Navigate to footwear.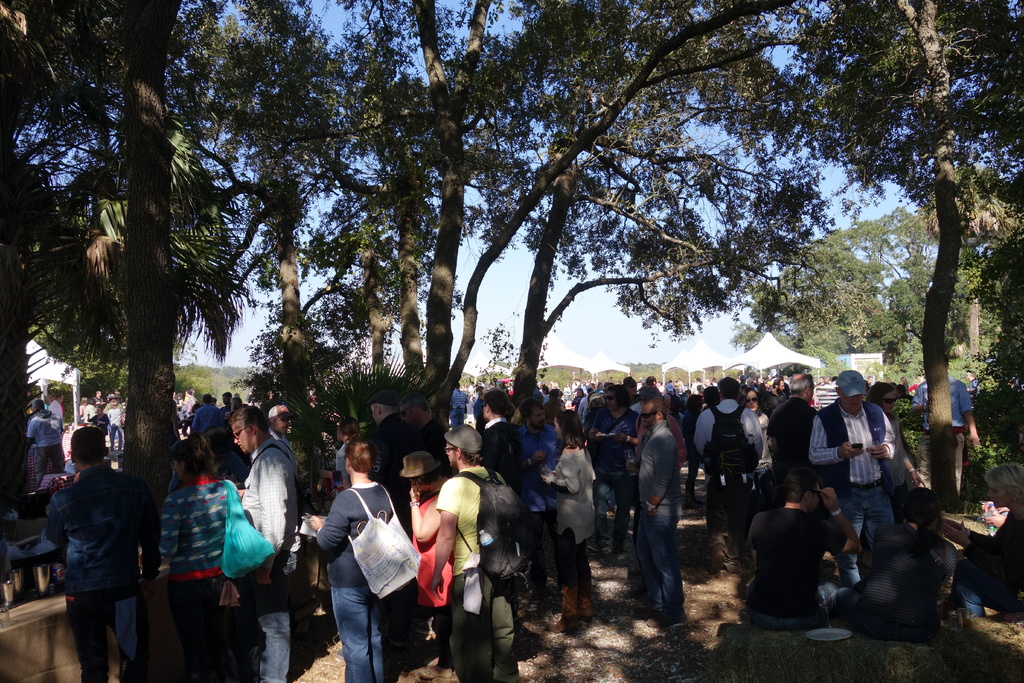
Navigation target: locate(640, 614, 689, 629).
